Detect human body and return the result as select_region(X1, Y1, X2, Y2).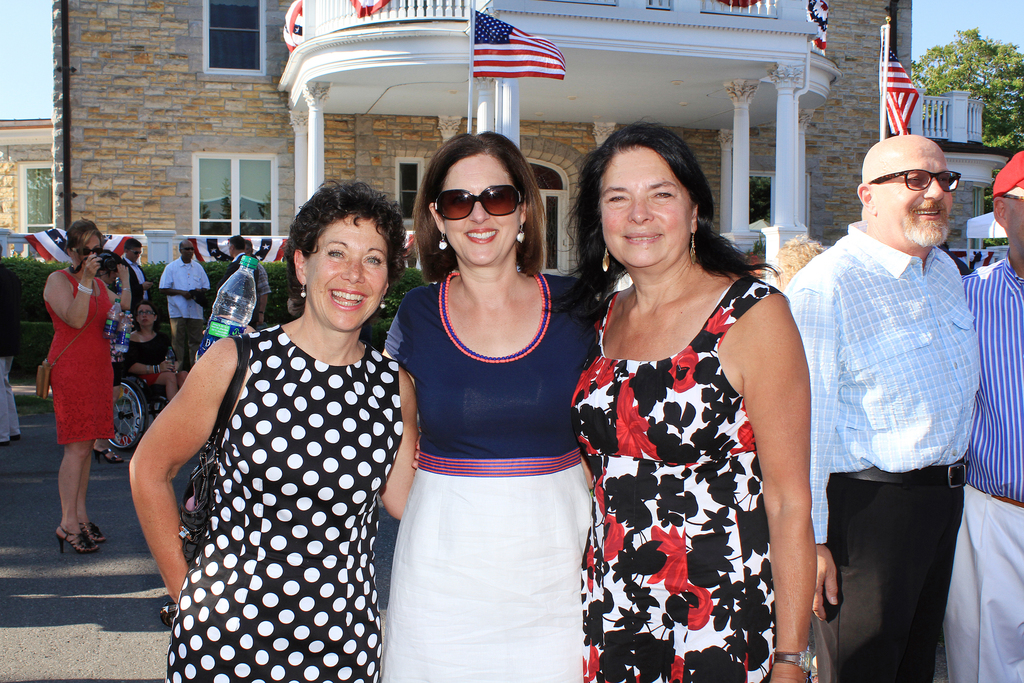
select_region(123, 302, 187, 399).
